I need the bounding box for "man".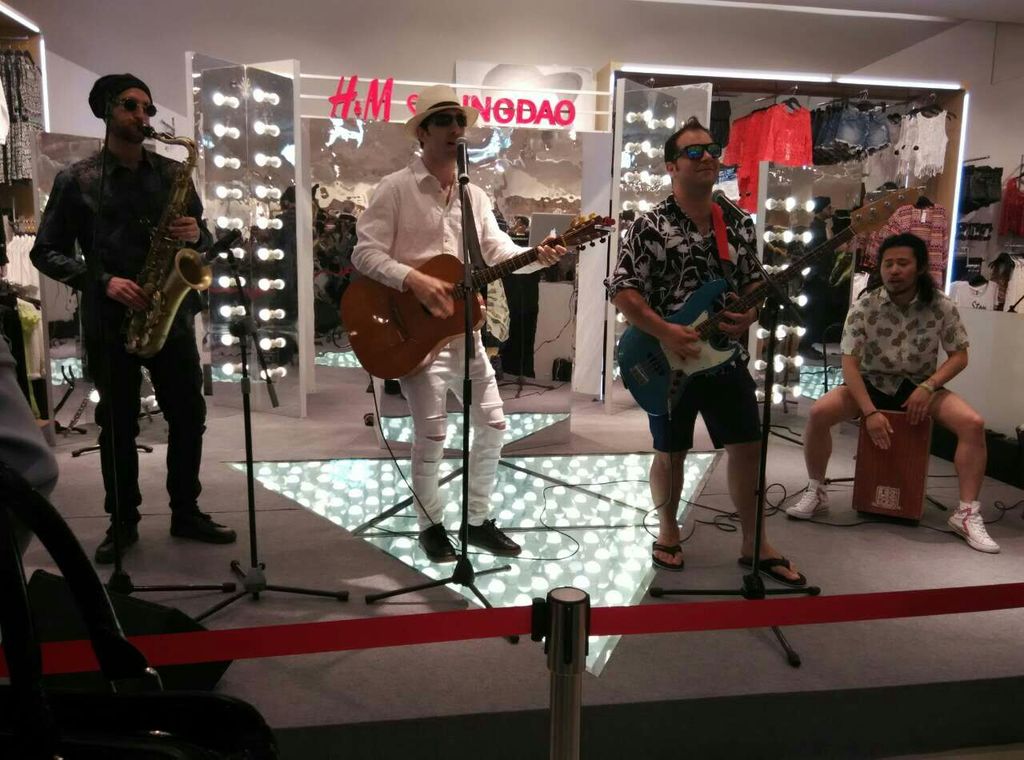
Here it is: 786 234 1005 554.
